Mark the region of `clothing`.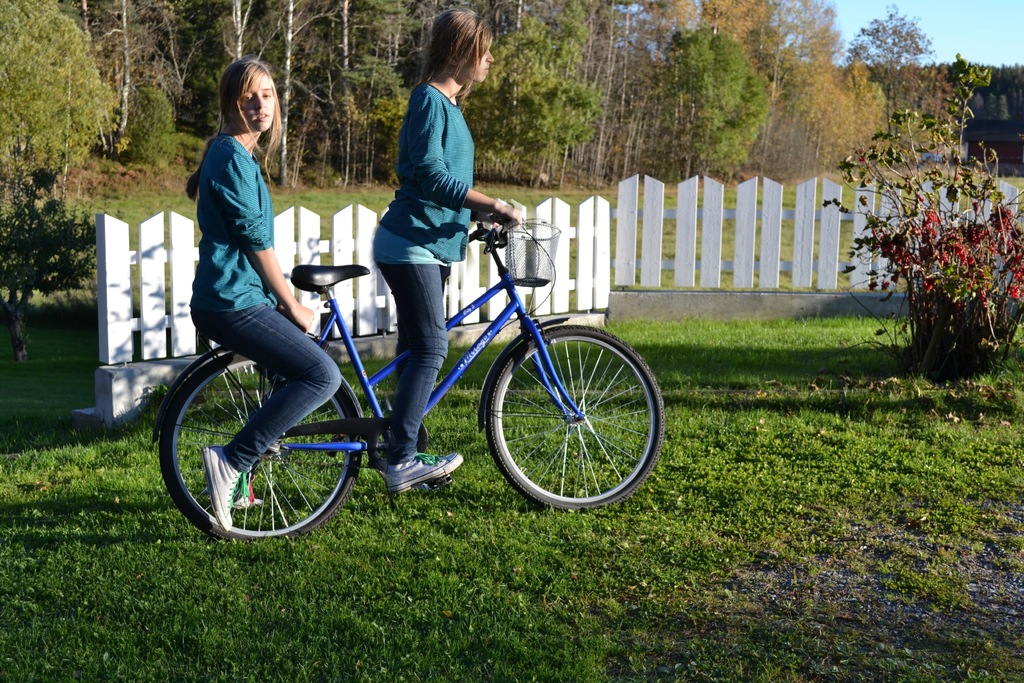
Region: (184,91,299,388).
